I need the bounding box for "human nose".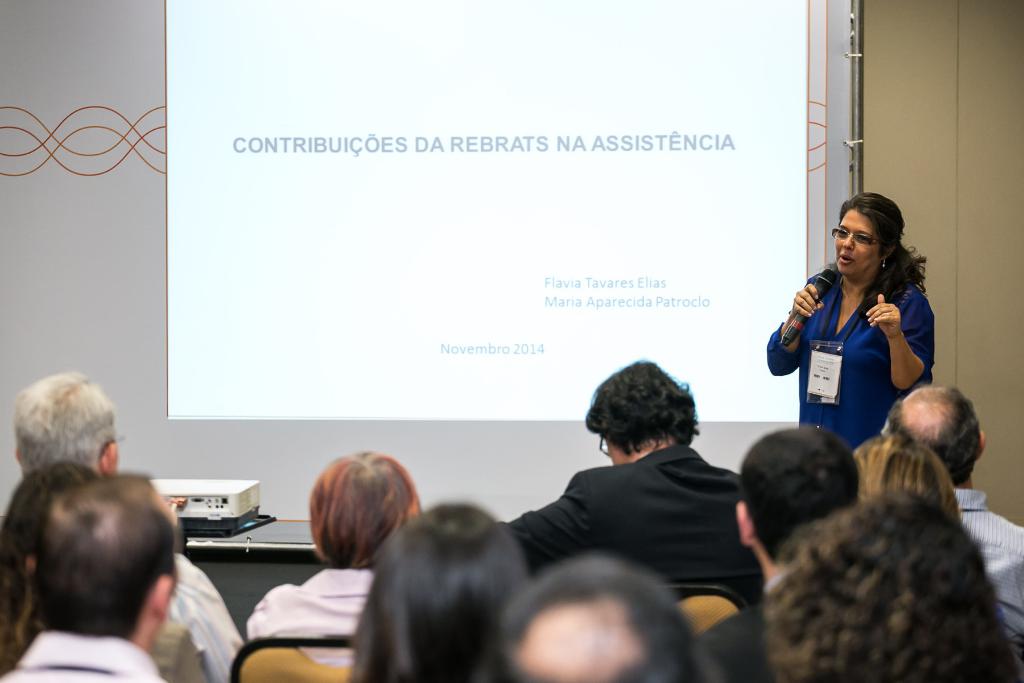
Here it is: (x1=838, y1=237, x2=854, y2=249).
